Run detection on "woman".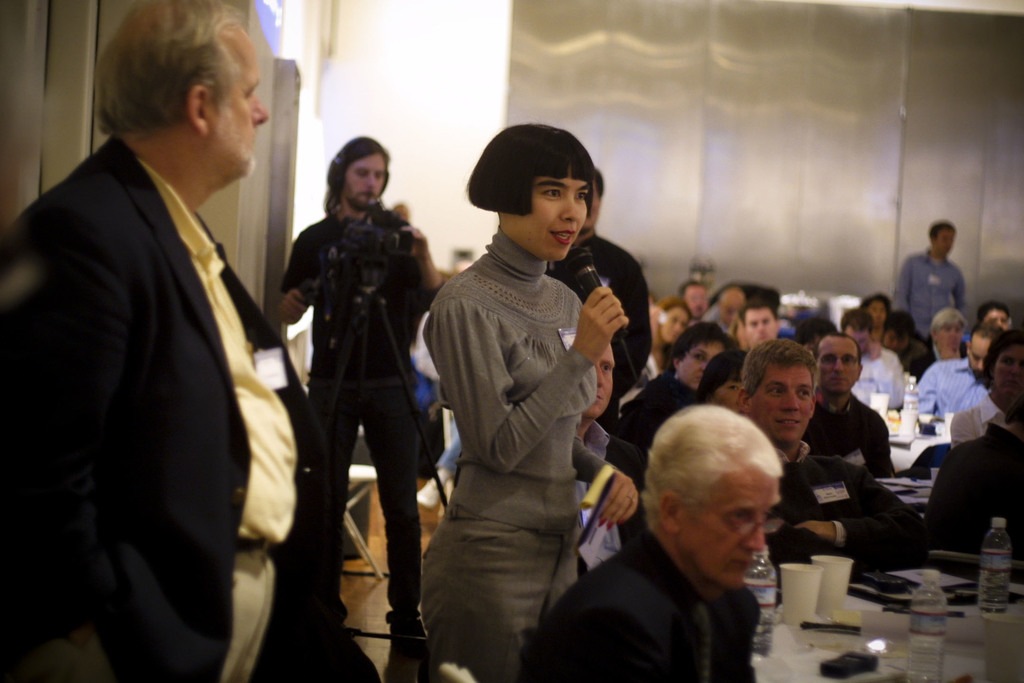
Result: {"x1": 956, "y1": 328, "x2": 1023, "y2": 450}.
